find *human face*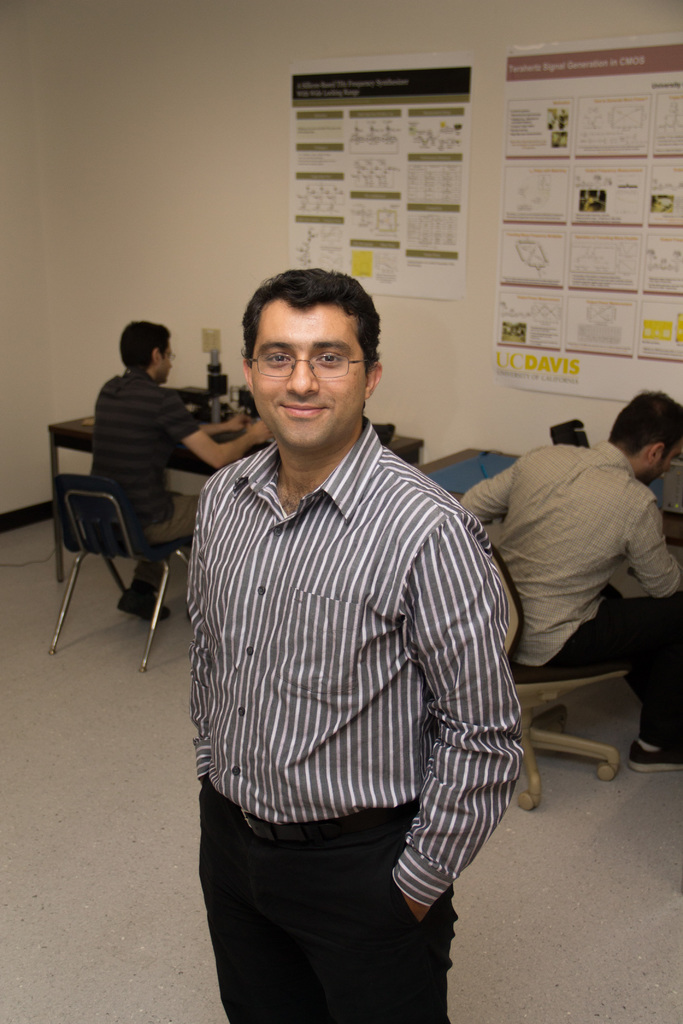
Rect(657, 445, 675, 481)
